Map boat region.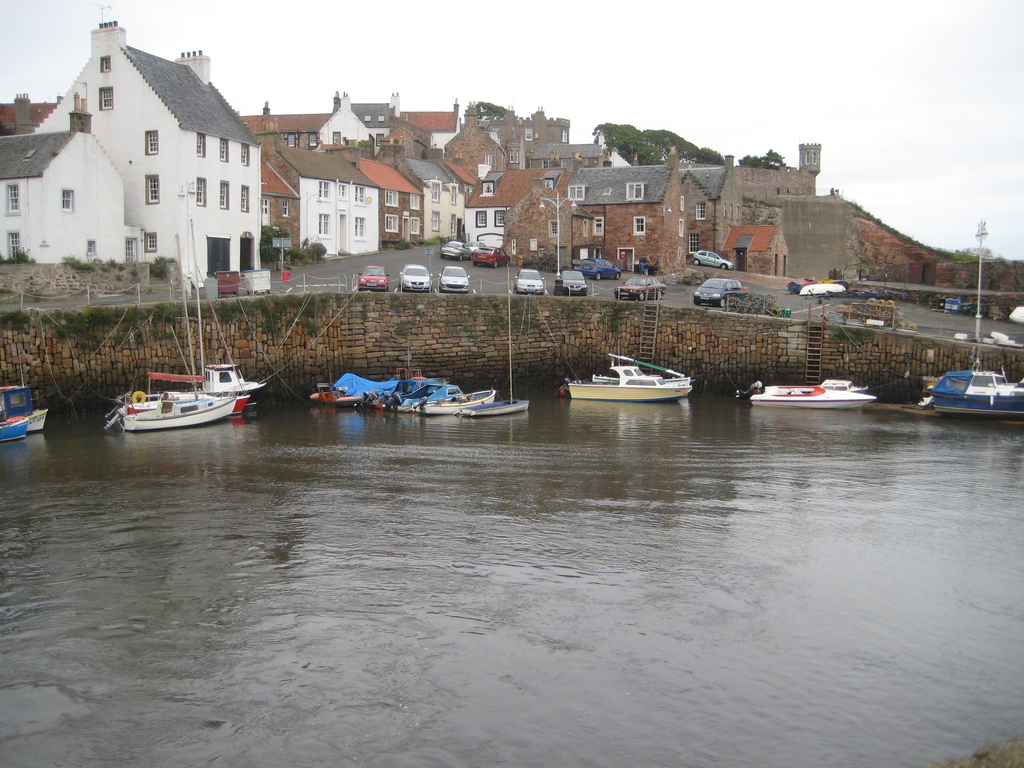
Mapped to 452 265 527 415.
